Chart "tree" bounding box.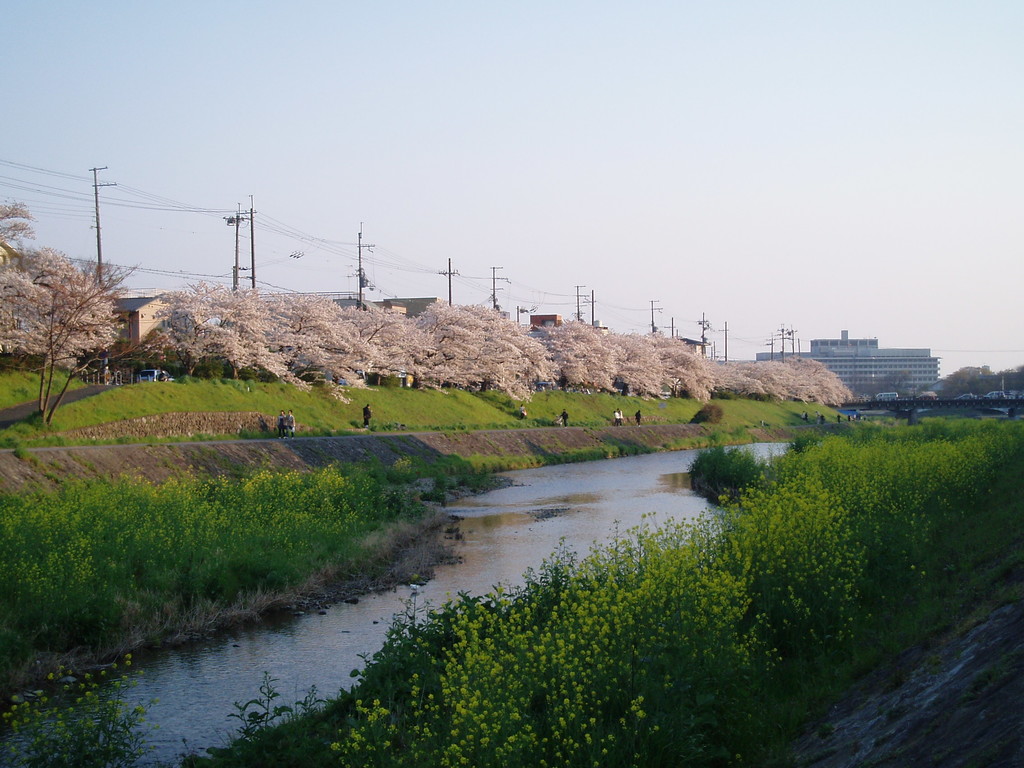
Charted: crop(803, 362, 843, 406).
